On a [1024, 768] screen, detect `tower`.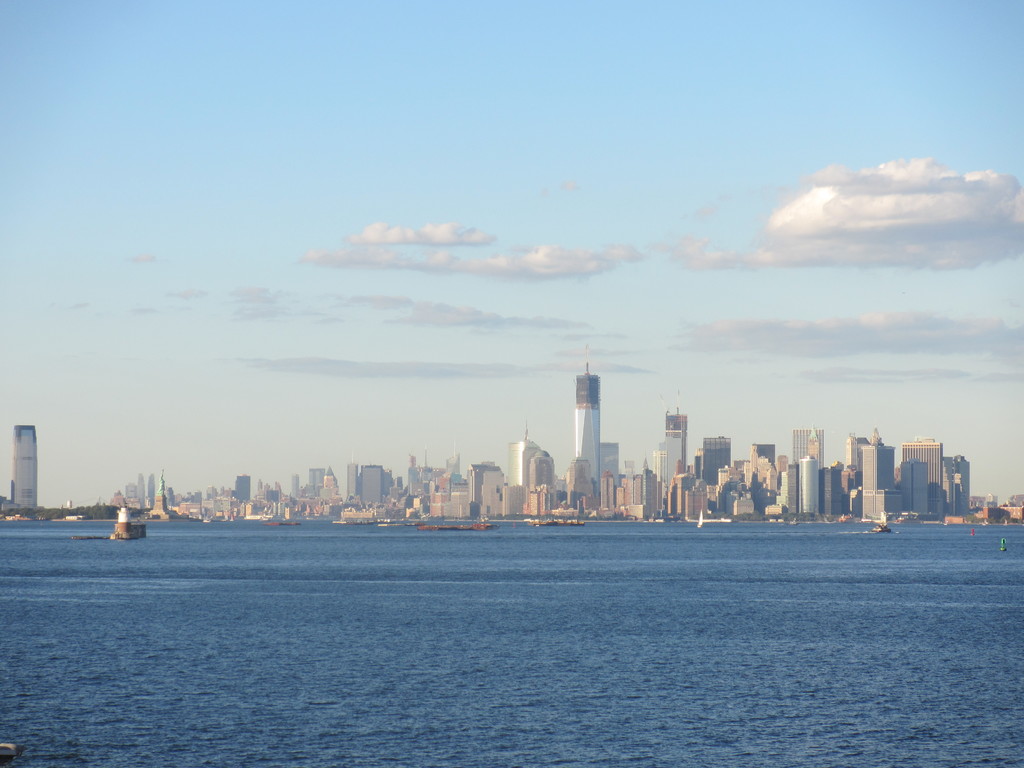
{"x1": 237, "y1": 477, "x2": 252, "y2": 509}.
